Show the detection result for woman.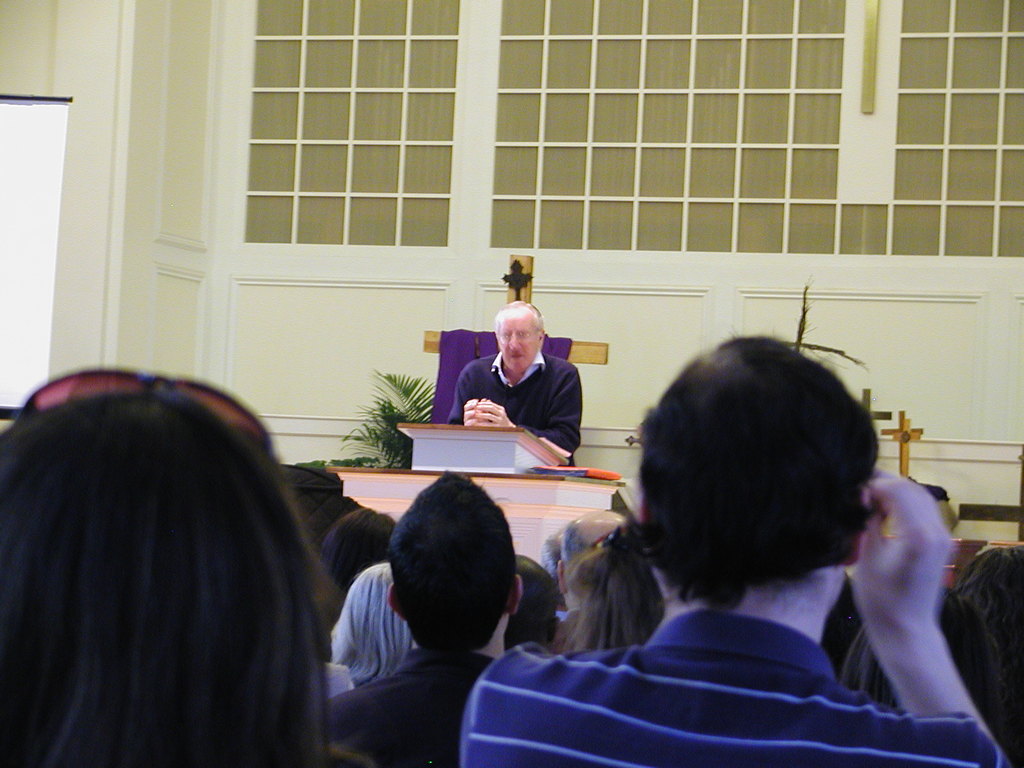
[839,586,1012,767].
